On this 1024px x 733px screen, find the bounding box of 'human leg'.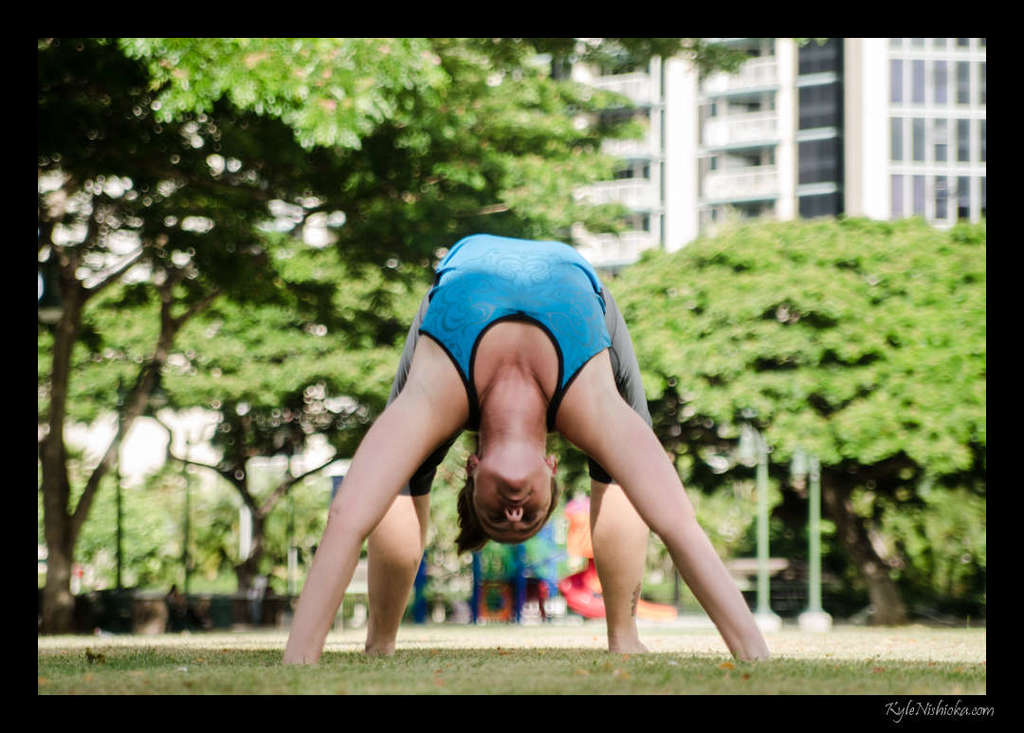
Bounding box: [left=361, top=283, right=467, bottom=658].
